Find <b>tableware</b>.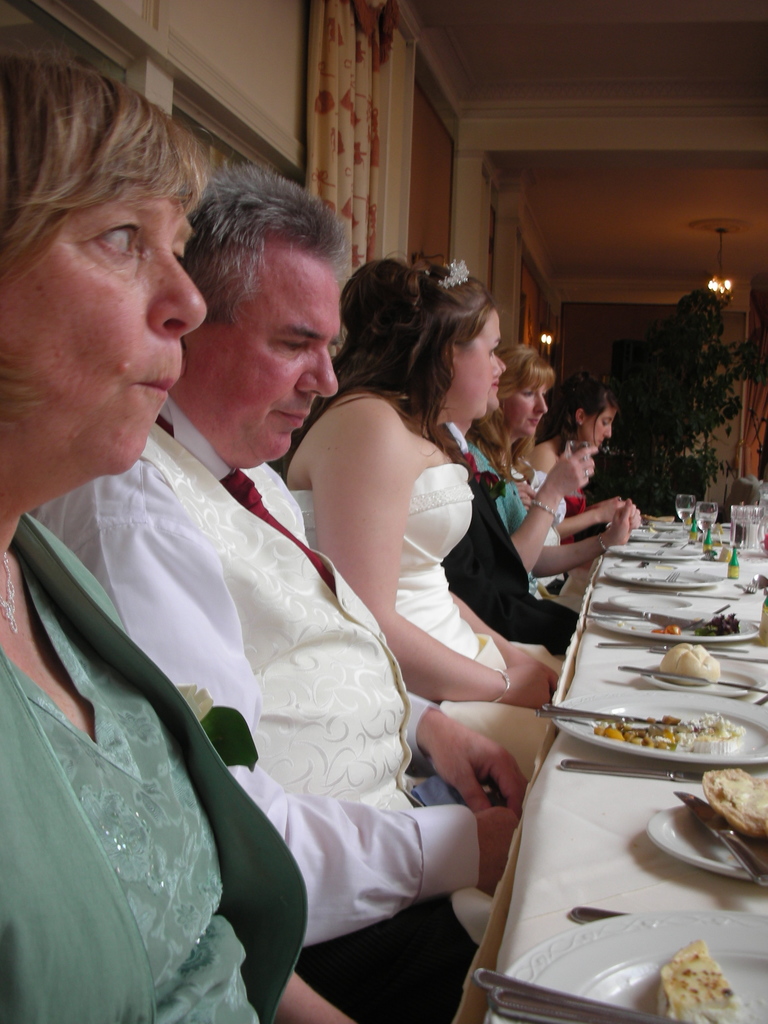
<bbox>551, 691, 767, 768</bbox>.
